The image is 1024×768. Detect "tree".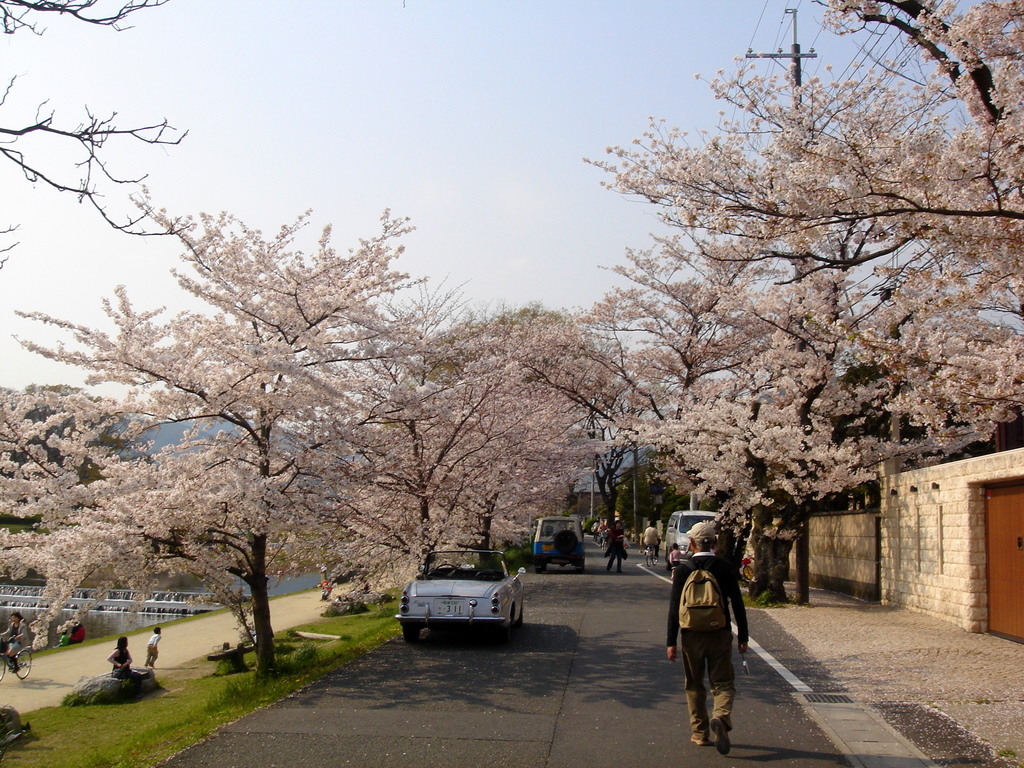
Detection: bbox=(523, 3, 1007, 616).
